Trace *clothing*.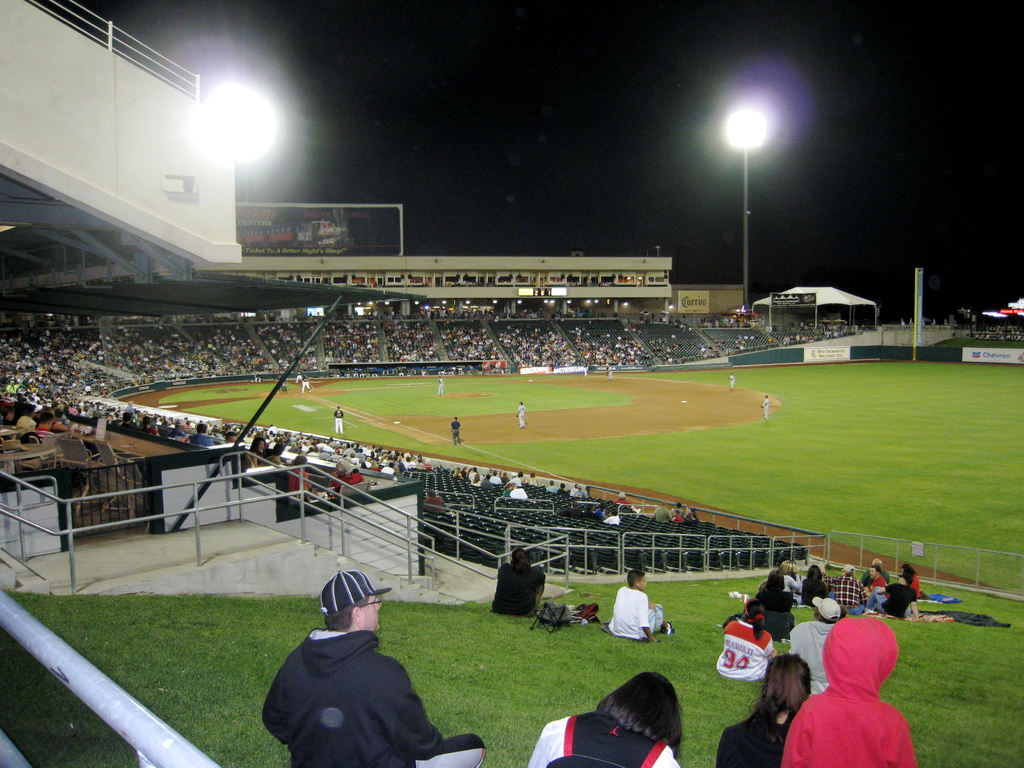
Traced to <bbox>861, 579, 889, 604</bbox>.
